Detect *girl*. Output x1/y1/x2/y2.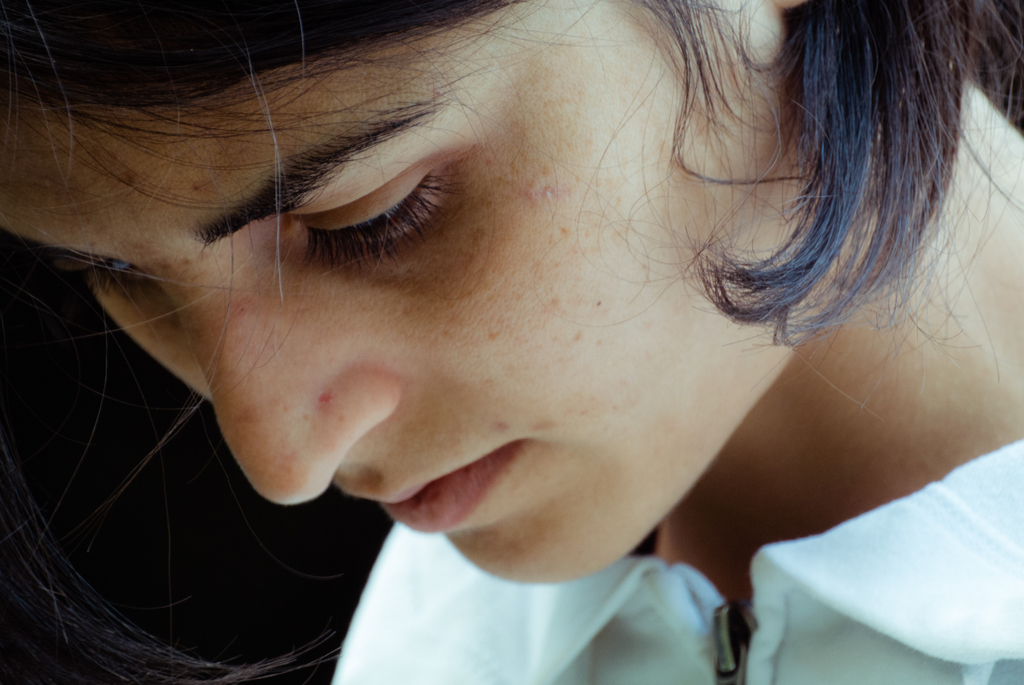
0/0/1023/684.
